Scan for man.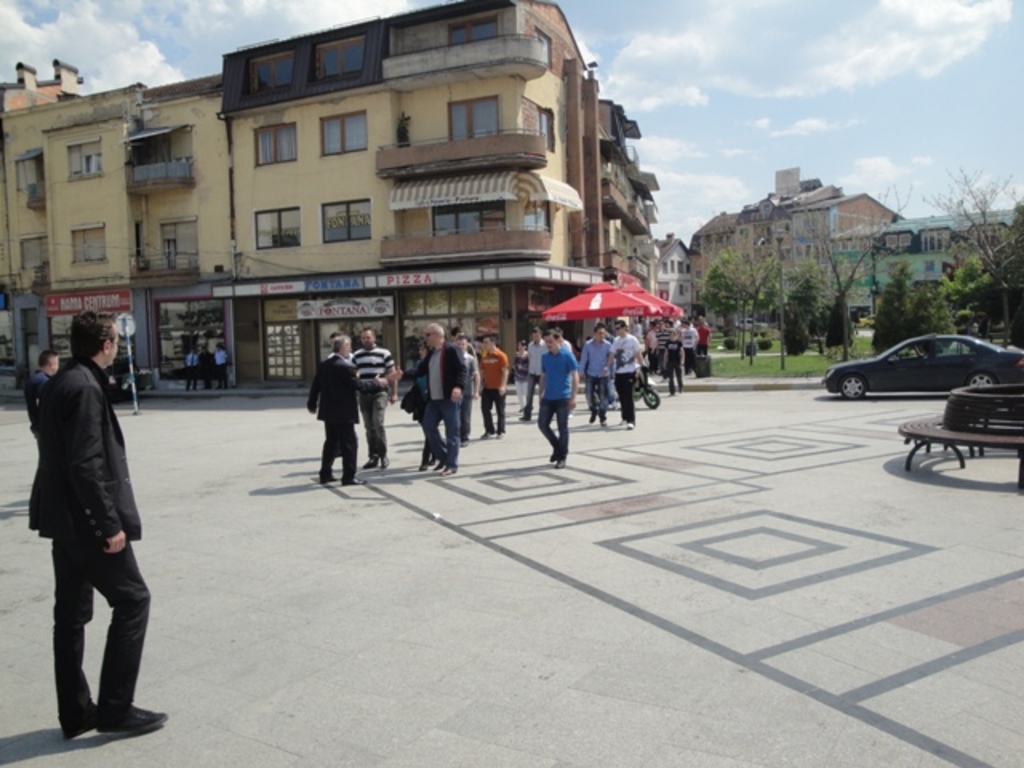
Scan result: left=666, top=333, right=688, bottom=397.
